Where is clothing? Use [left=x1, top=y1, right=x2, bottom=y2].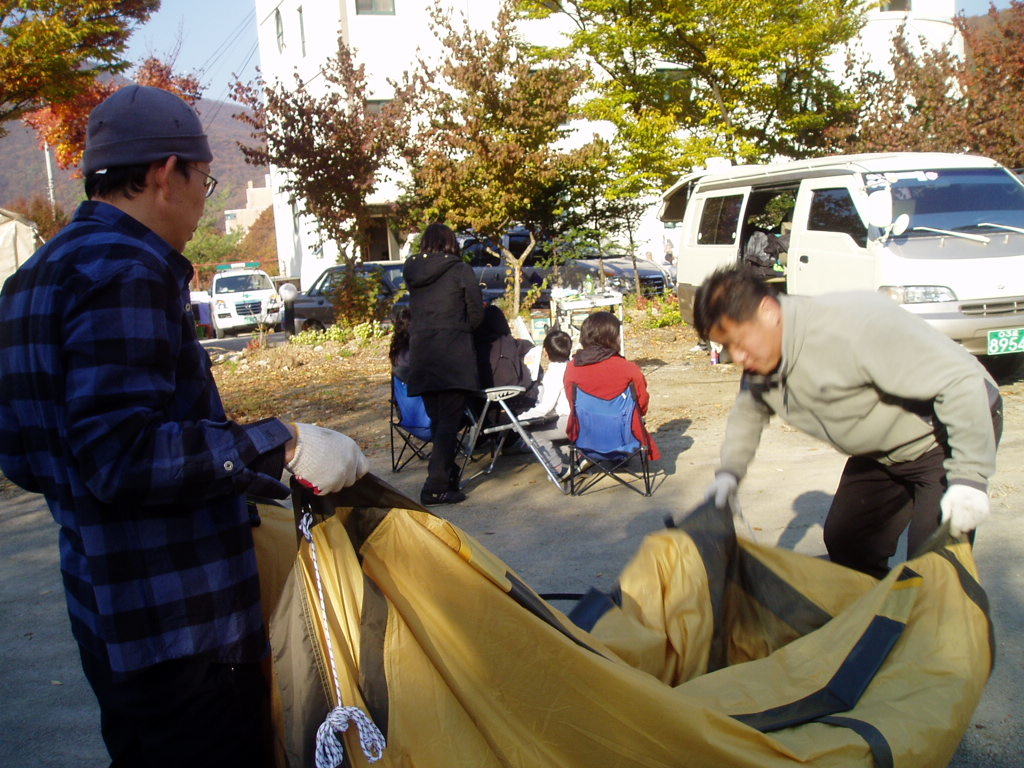
[left=15, top=131, right=302, bottom=741].
